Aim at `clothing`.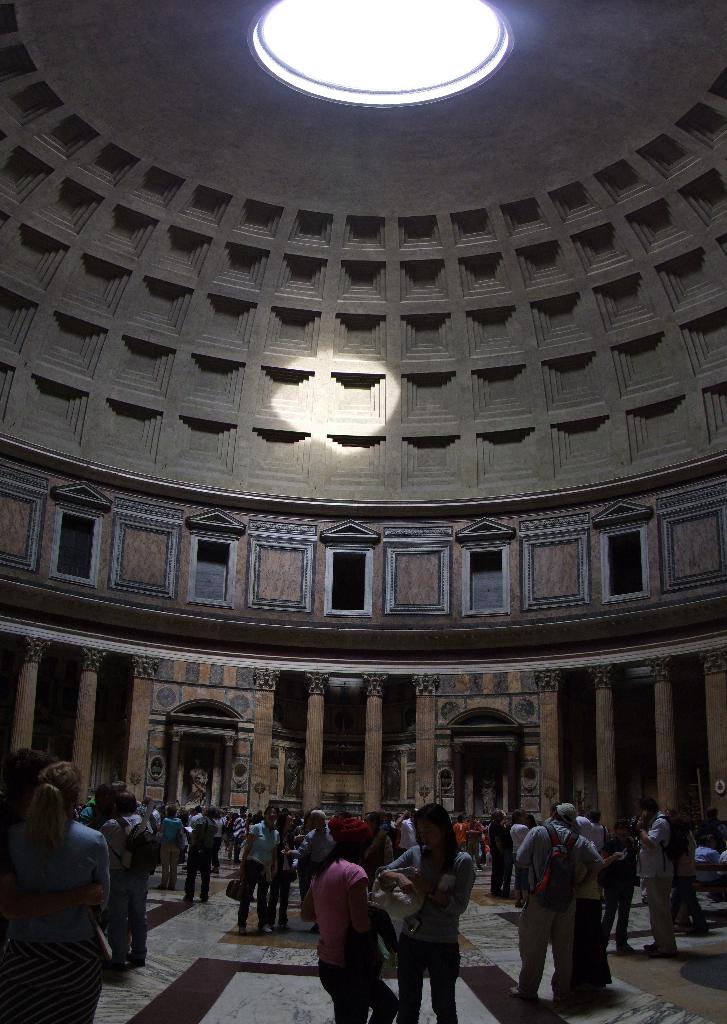
Aimed at rect(314, 834, 390, 1004).
